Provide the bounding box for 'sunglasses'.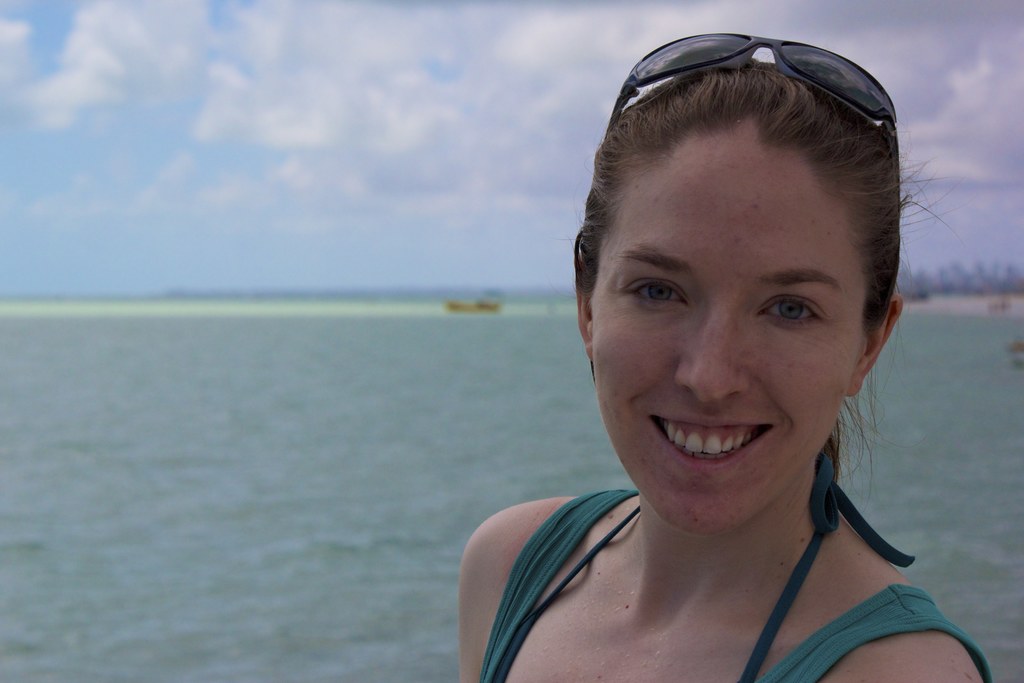
locate(601, 27, 901, 197).
